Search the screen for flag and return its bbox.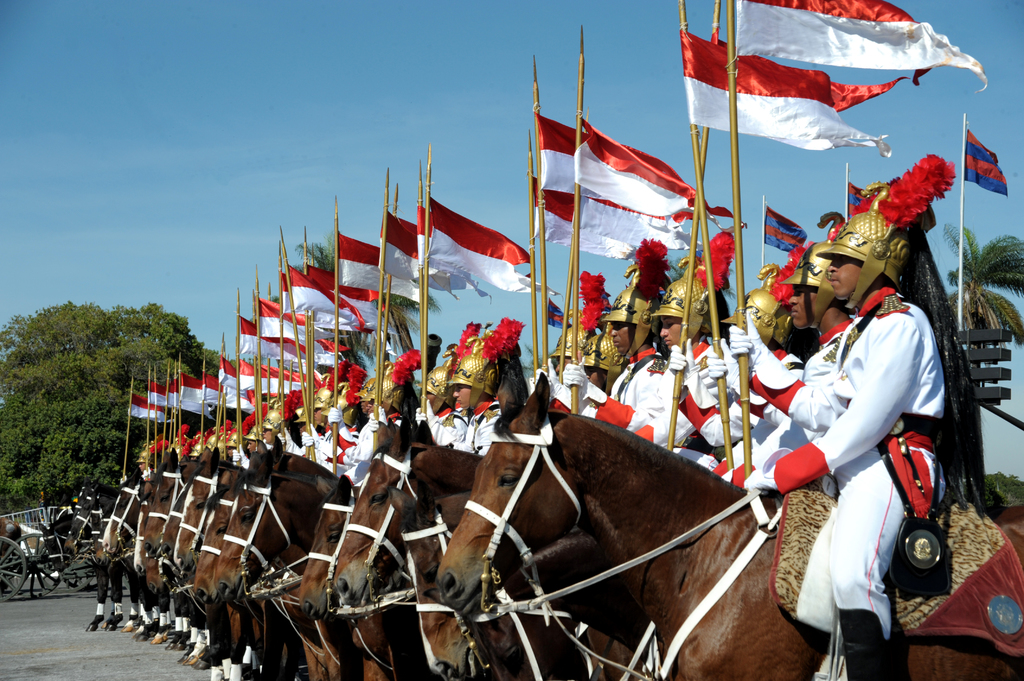
Found: <box>584,113,746,232</box>.
